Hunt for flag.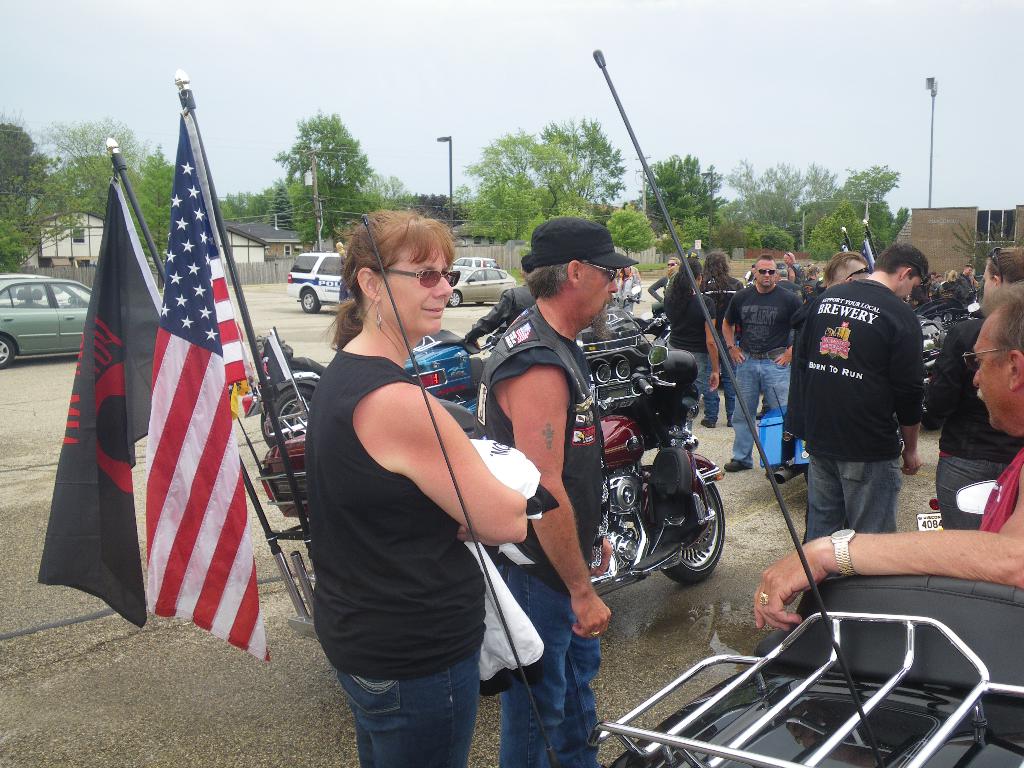
Hunted down at 40/166/161/641.
